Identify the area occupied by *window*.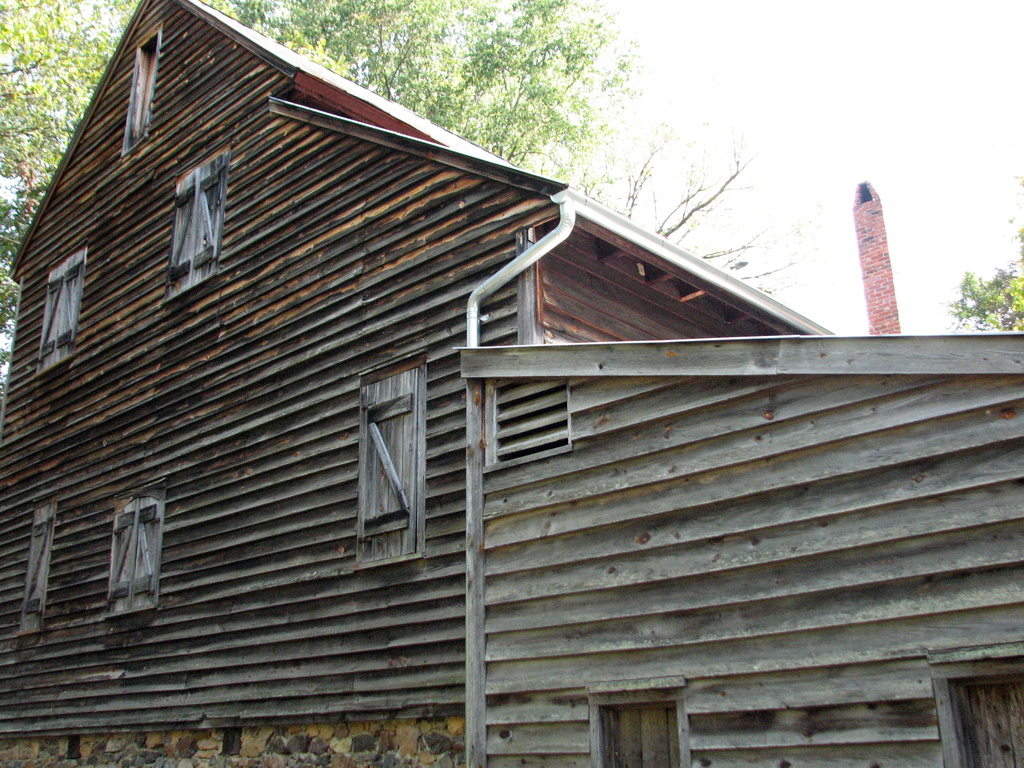
Area: <bbox>81, 479, 151, 614</bbox>.
